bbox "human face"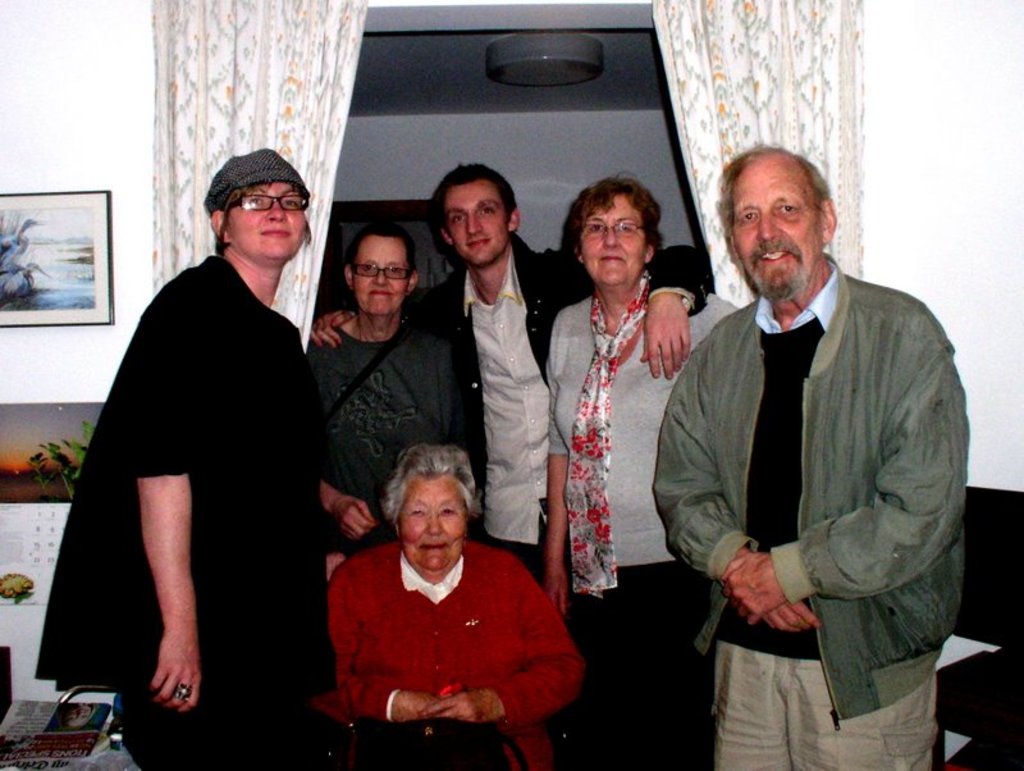
bbox(573, 191, 646, 282)
